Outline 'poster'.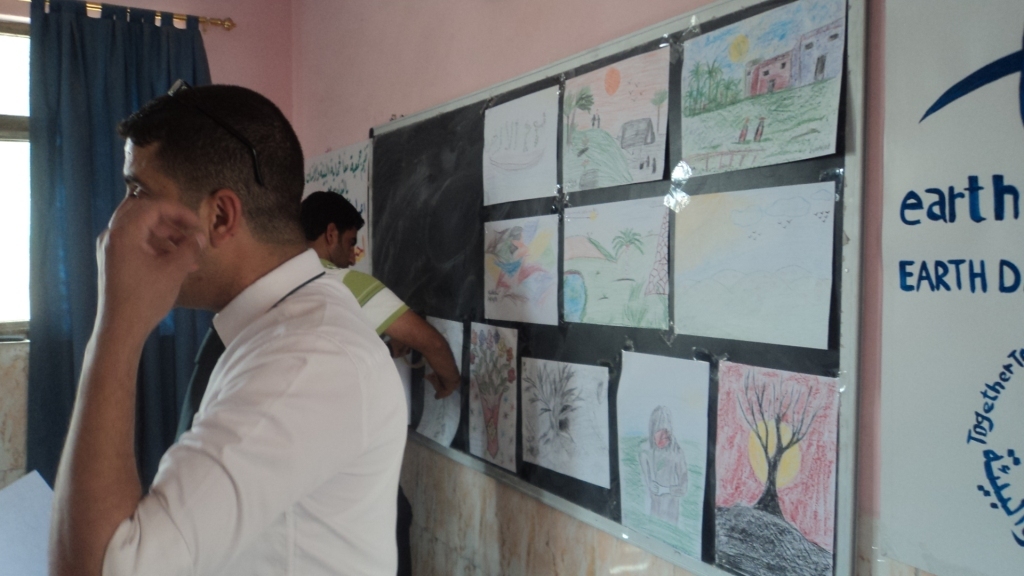
Outline: crop(519, 357, 609, 487).
